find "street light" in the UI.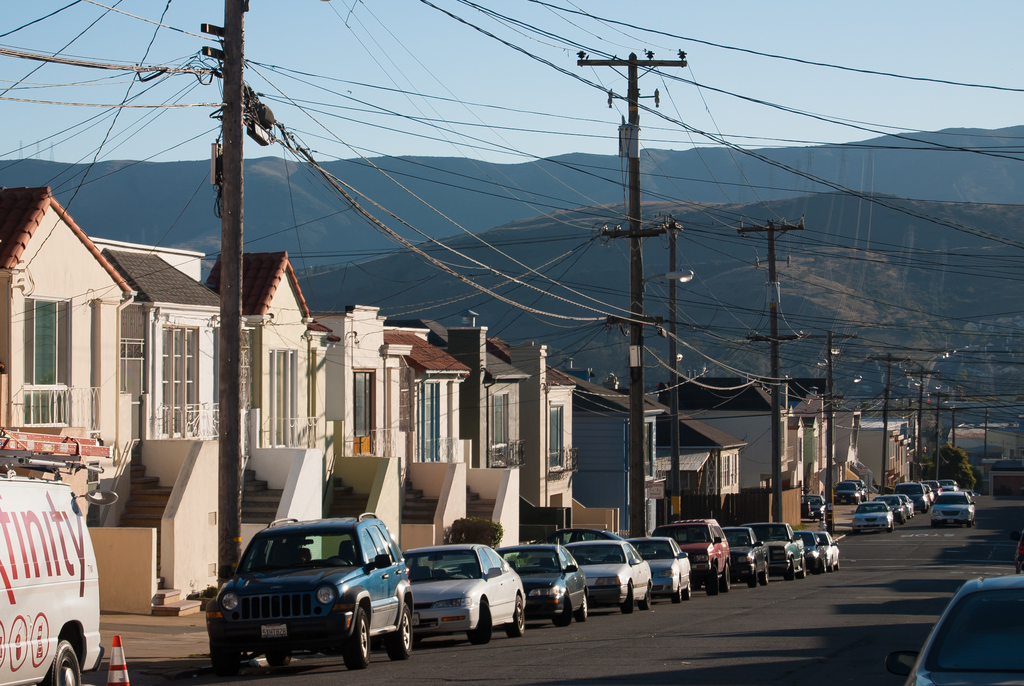
UI element at (803, 328, 872, 539).
